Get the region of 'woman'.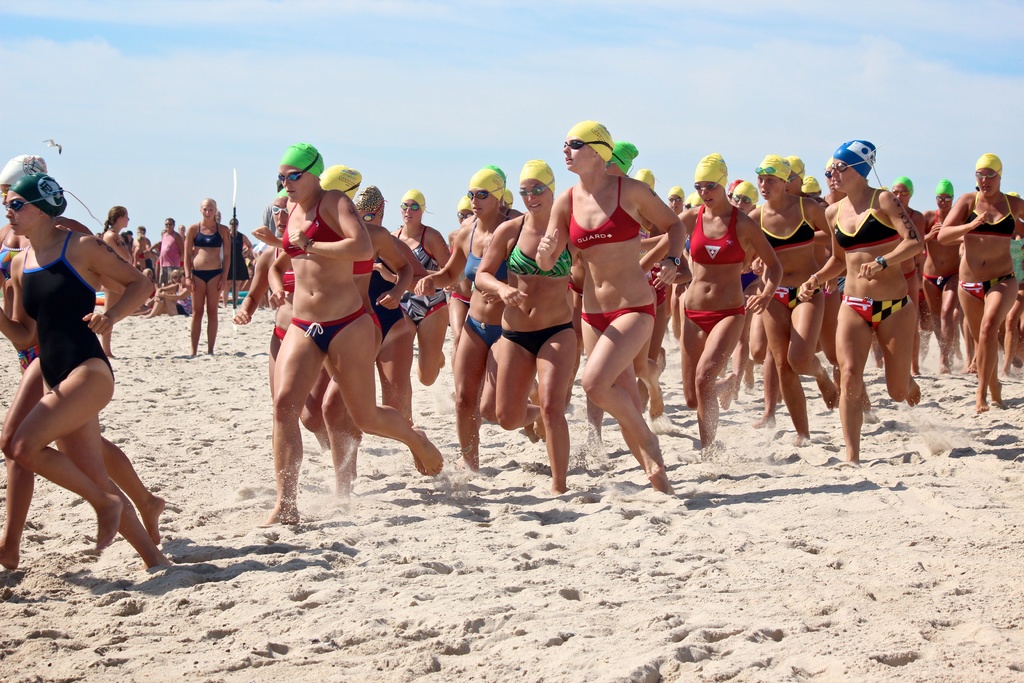
[390,185,449,395].
